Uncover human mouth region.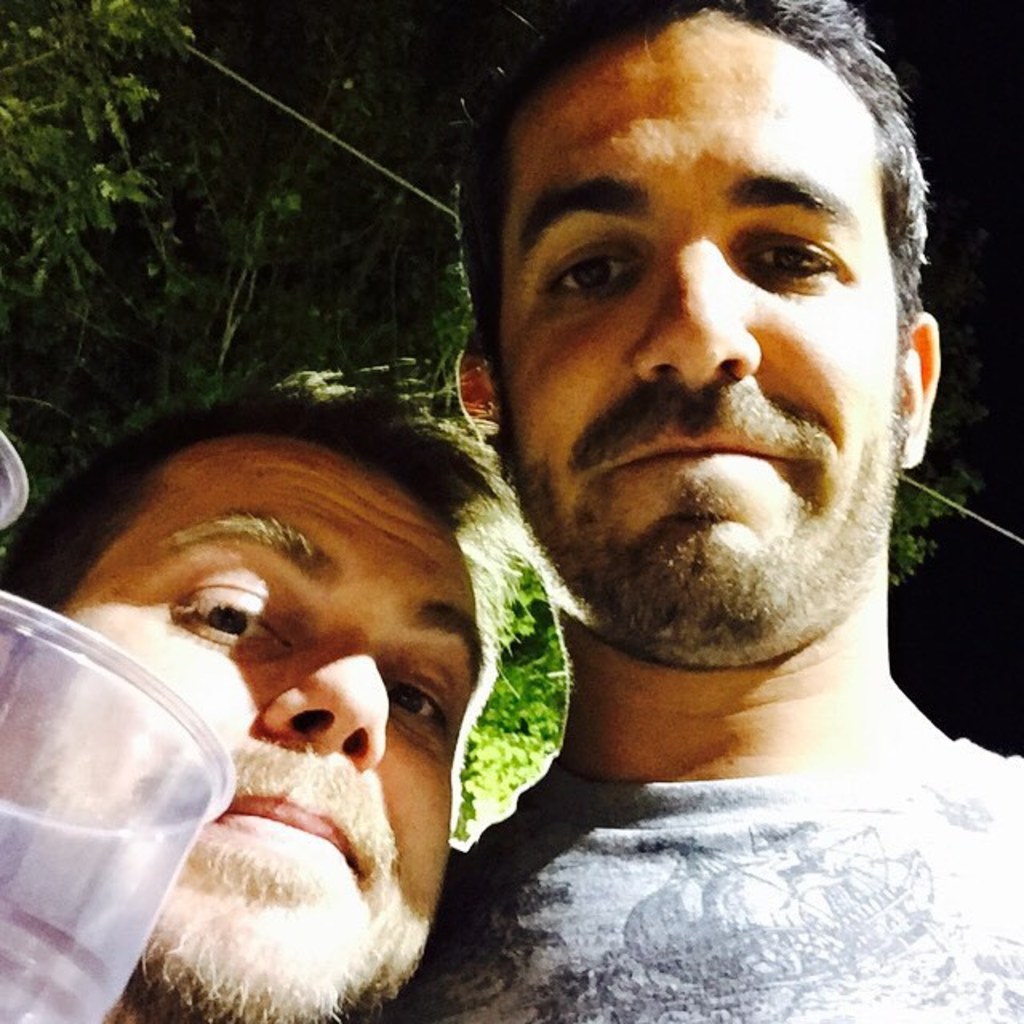
Uncovered: bbox=(211, 786, 366, 883).
